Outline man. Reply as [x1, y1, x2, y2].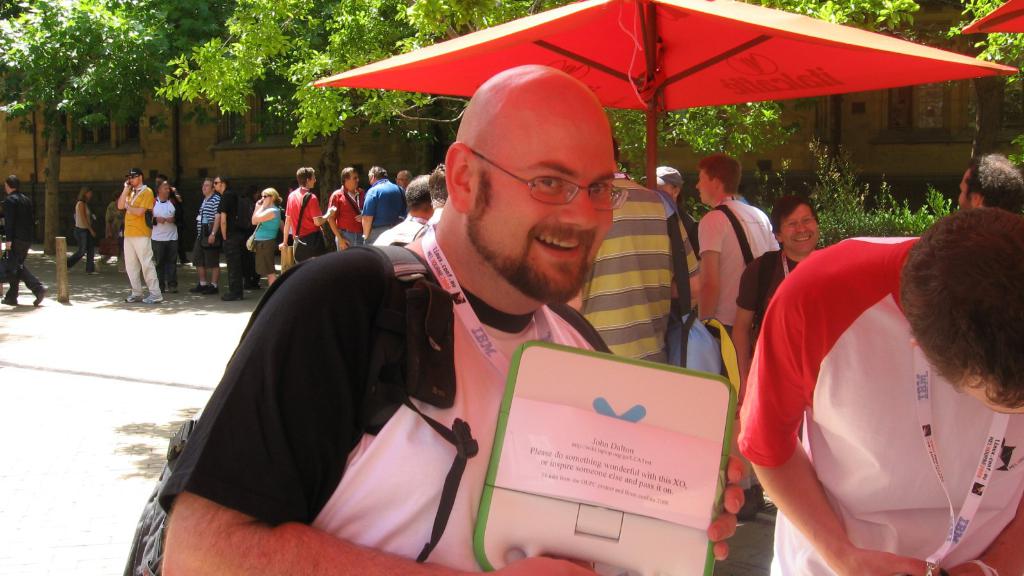
[282, 173, 336, 265].
